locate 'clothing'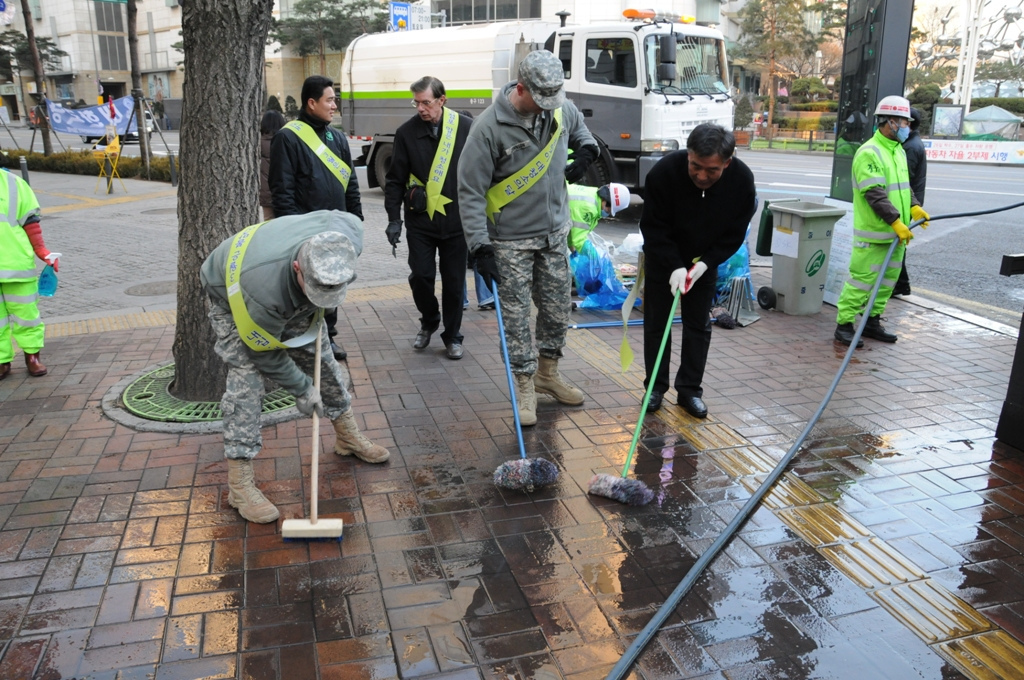
box=[643, 147, 750, 390]
